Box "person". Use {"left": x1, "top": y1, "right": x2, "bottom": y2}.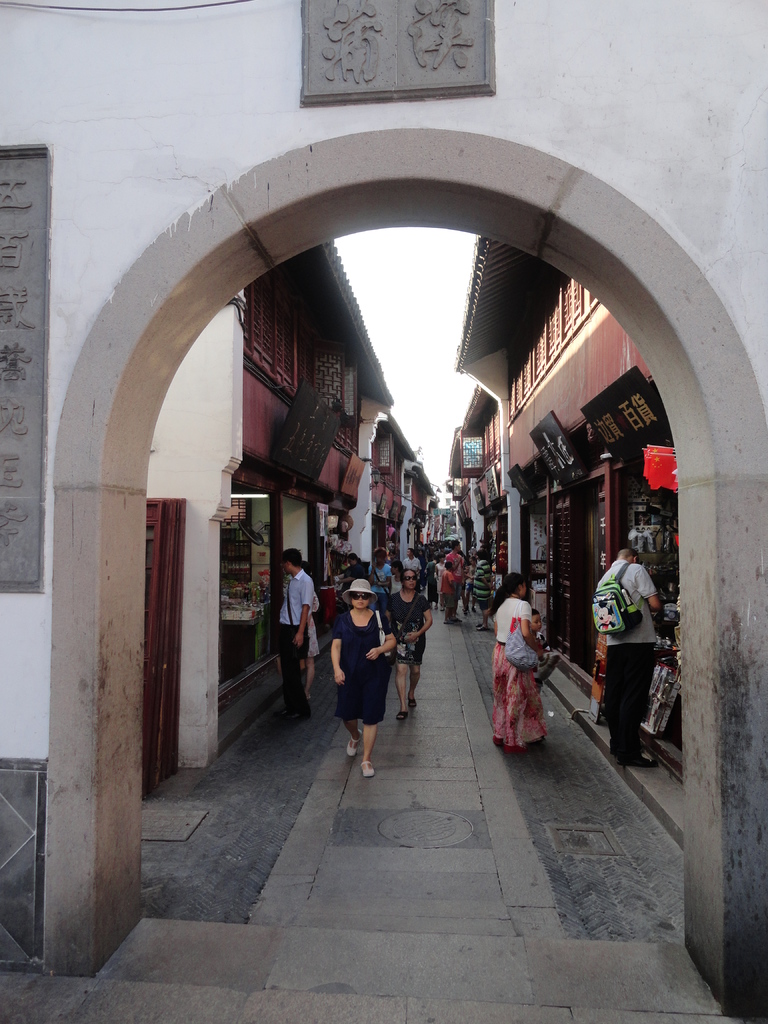
{"left": 274, "top": 548, "right": 314, "bottom": 725}.
